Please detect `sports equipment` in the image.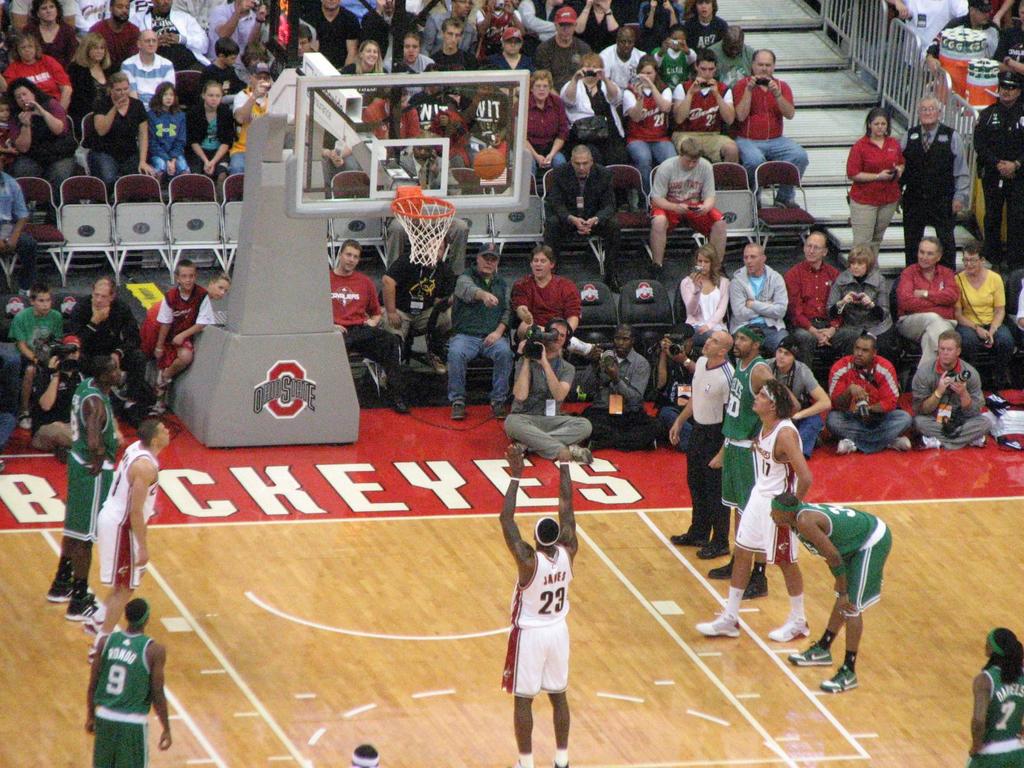
l=468, t=148, r=506, b=184.
